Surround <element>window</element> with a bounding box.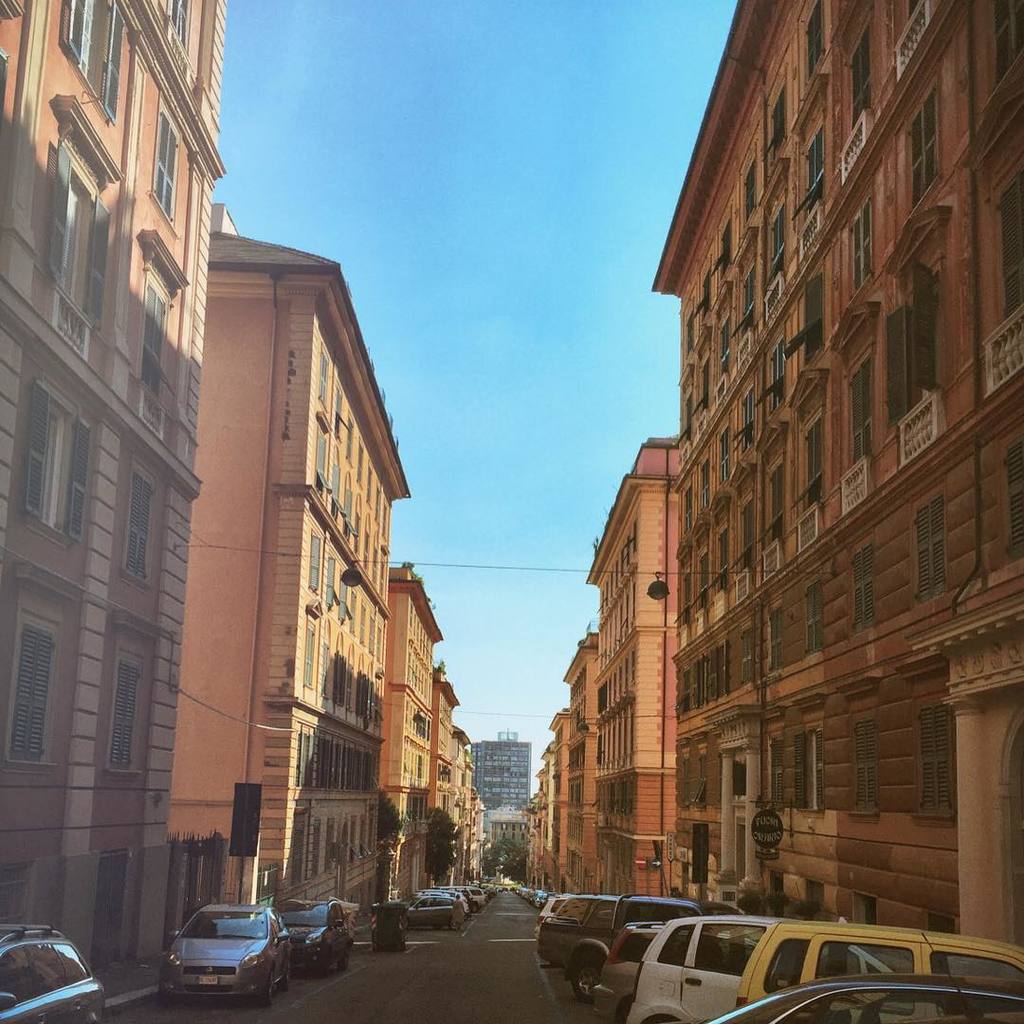
911:495:943:600.
